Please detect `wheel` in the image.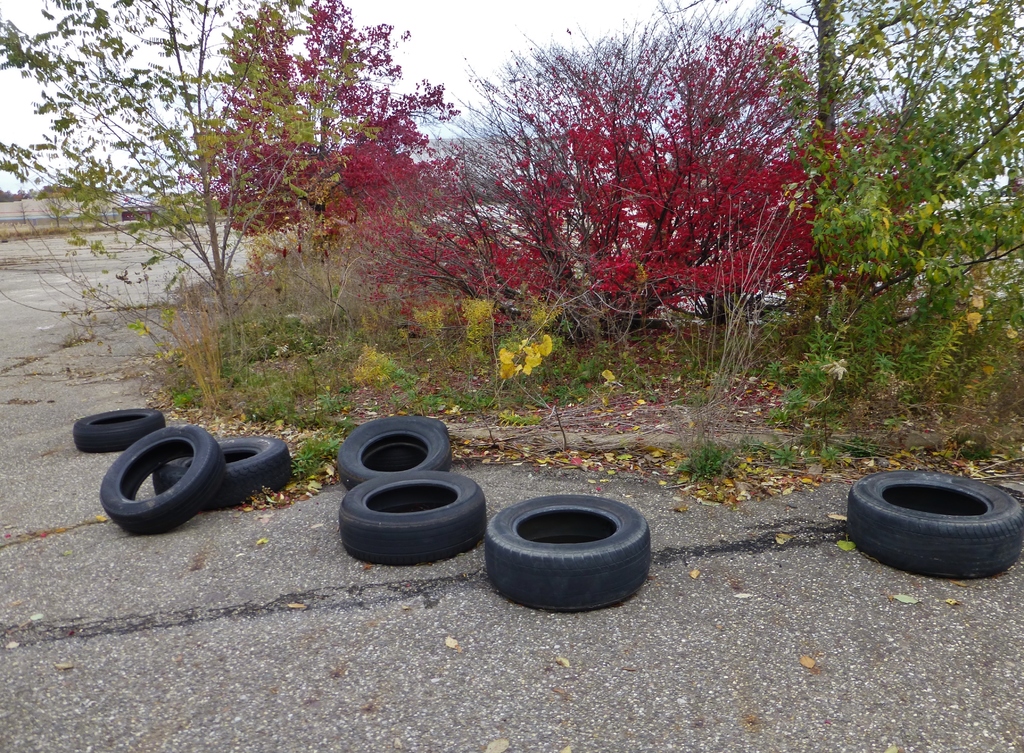
pyautogui.locateOnScreen(152, 433, 306, 521).
